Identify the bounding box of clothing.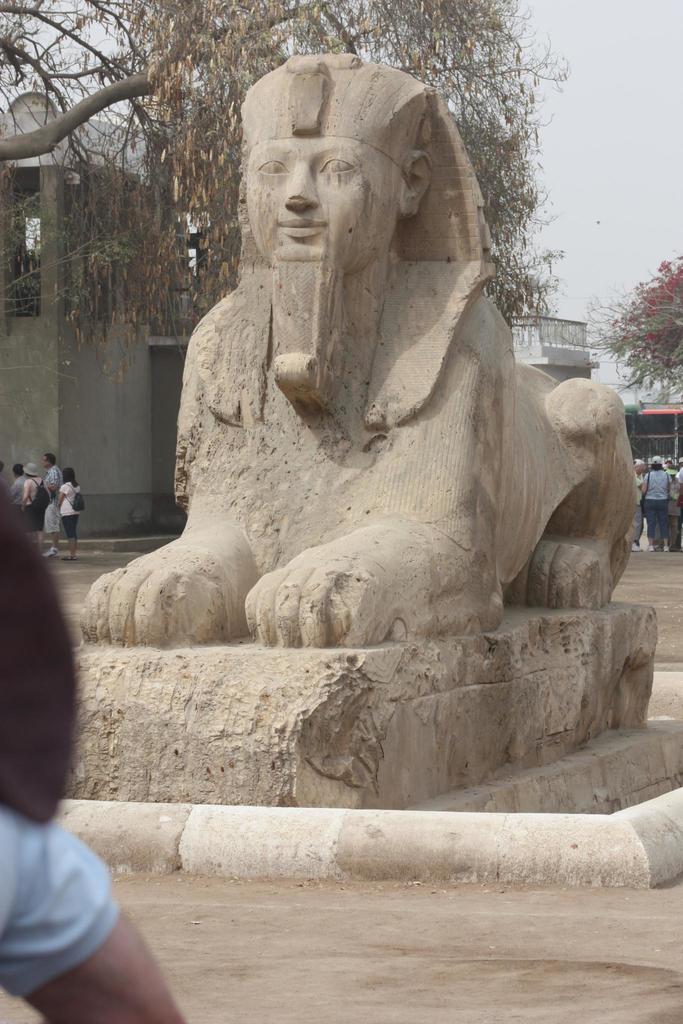
l=7, t=473, r=23, b=531.
